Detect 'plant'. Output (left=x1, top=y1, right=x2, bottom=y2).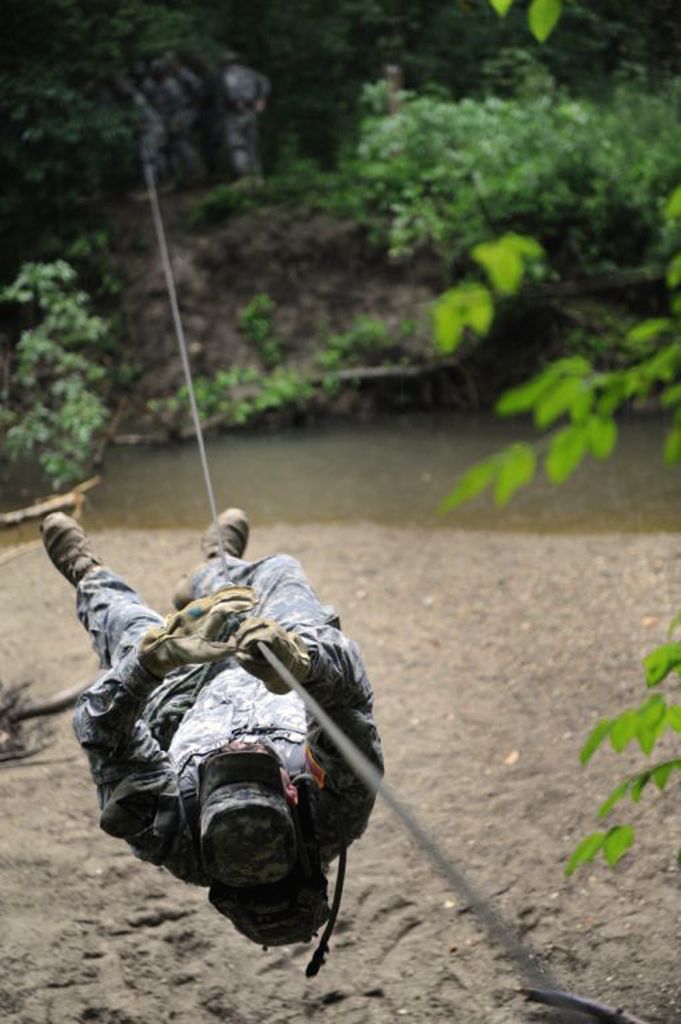
(left=0, top=246, right=104, bottom=504).
